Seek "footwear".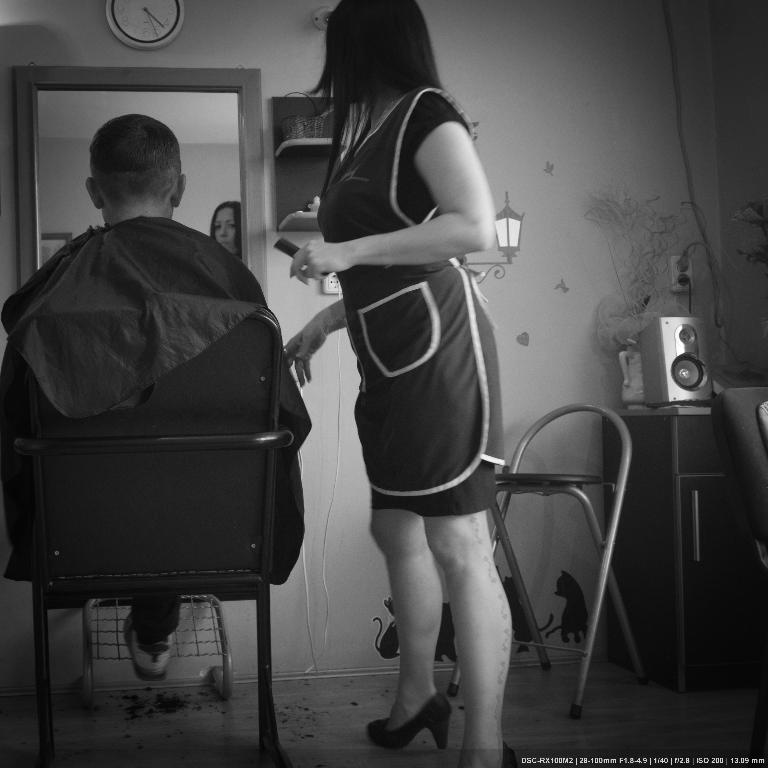
[366,693,454,748].
